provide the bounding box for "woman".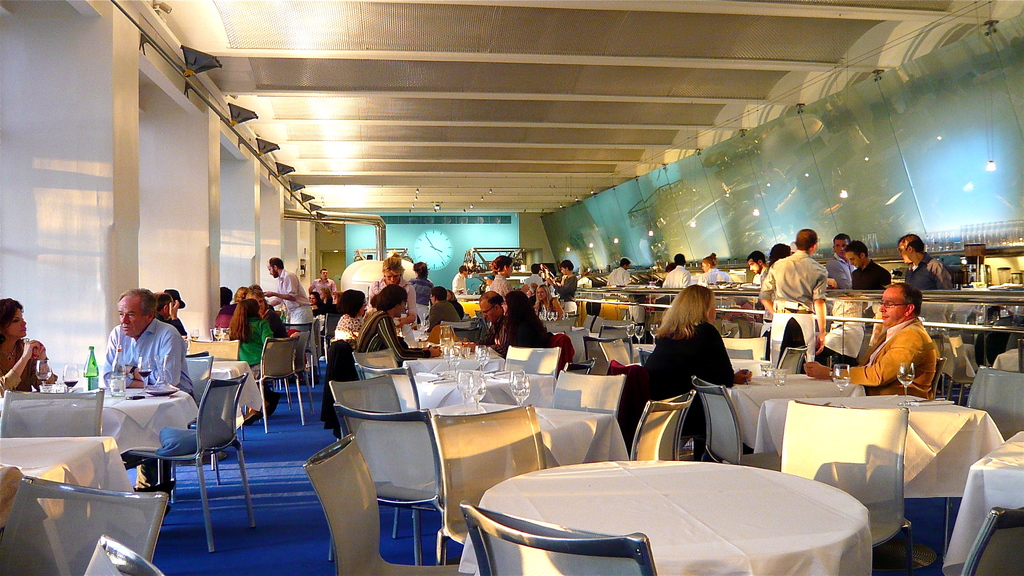
left=304, top=289, right=330, bottom=319.
